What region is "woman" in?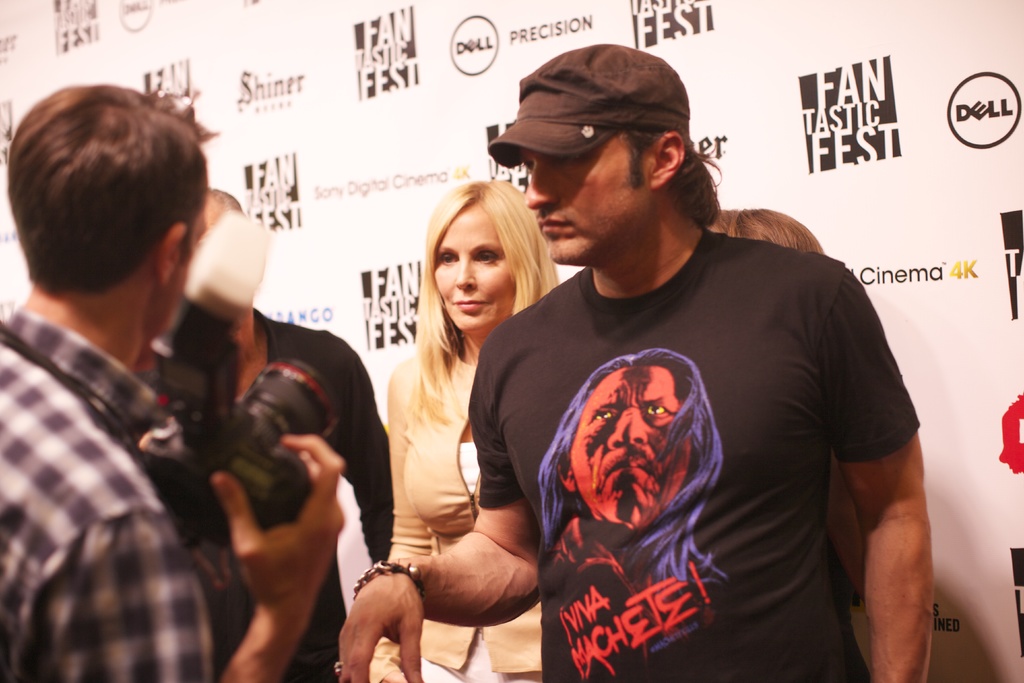
<region>358, 177, 577, 682</region>.
